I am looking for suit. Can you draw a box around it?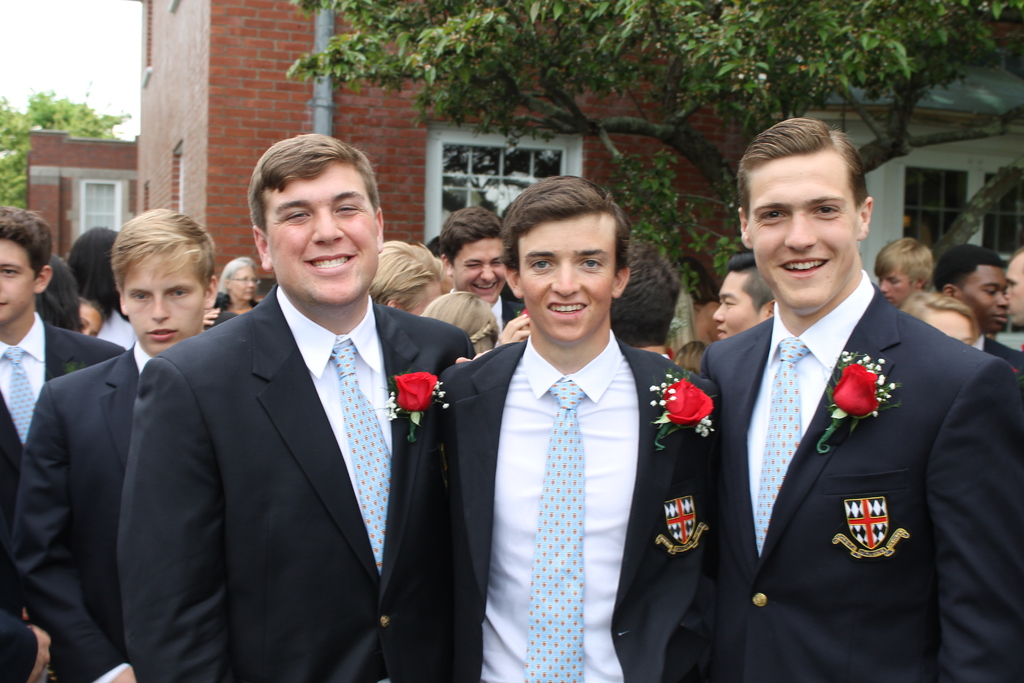
Sure, the bounding box is 975,336,1018,374.
